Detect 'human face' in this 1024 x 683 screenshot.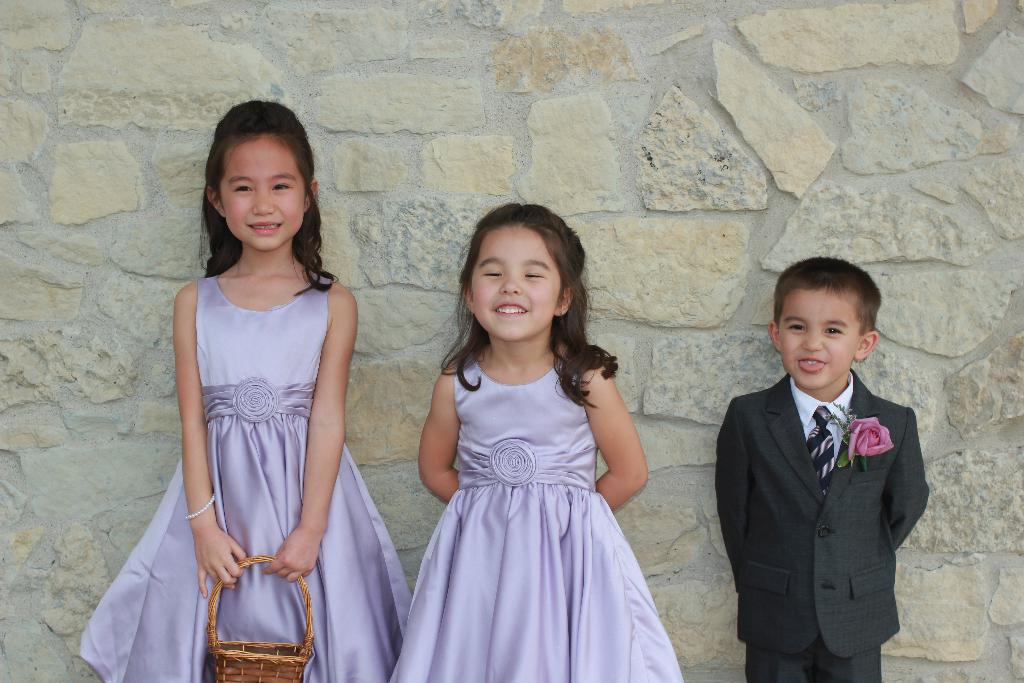
Detection: (x1=782, y1=290, x2=853, y2=384).
